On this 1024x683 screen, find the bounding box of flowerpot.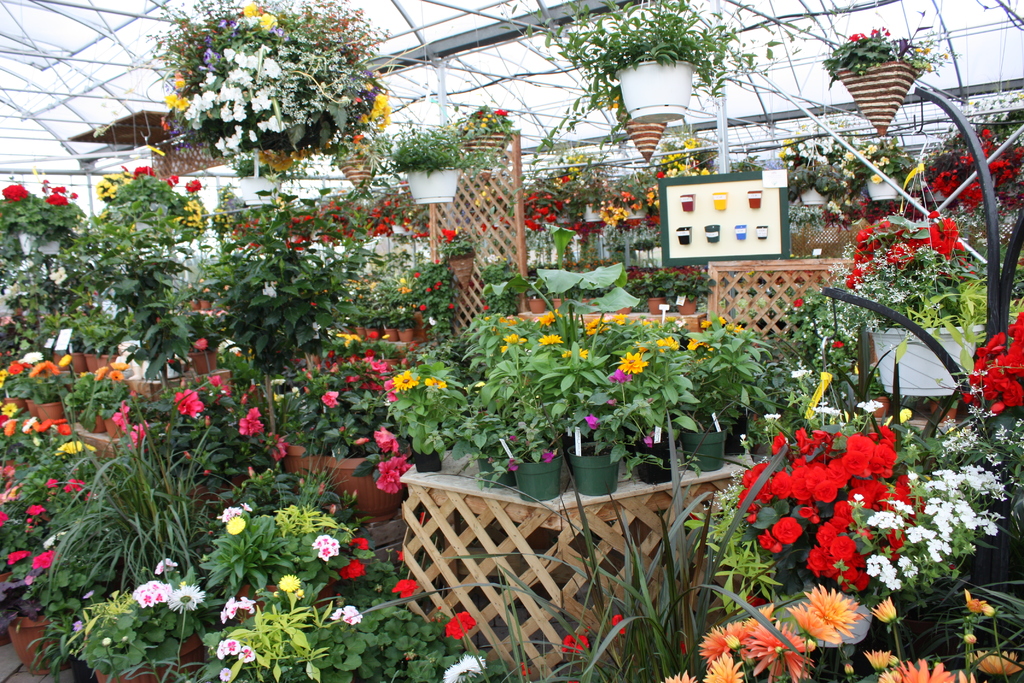
Bounding box: <bbox>341, 329, 351, 340</bbox>.
